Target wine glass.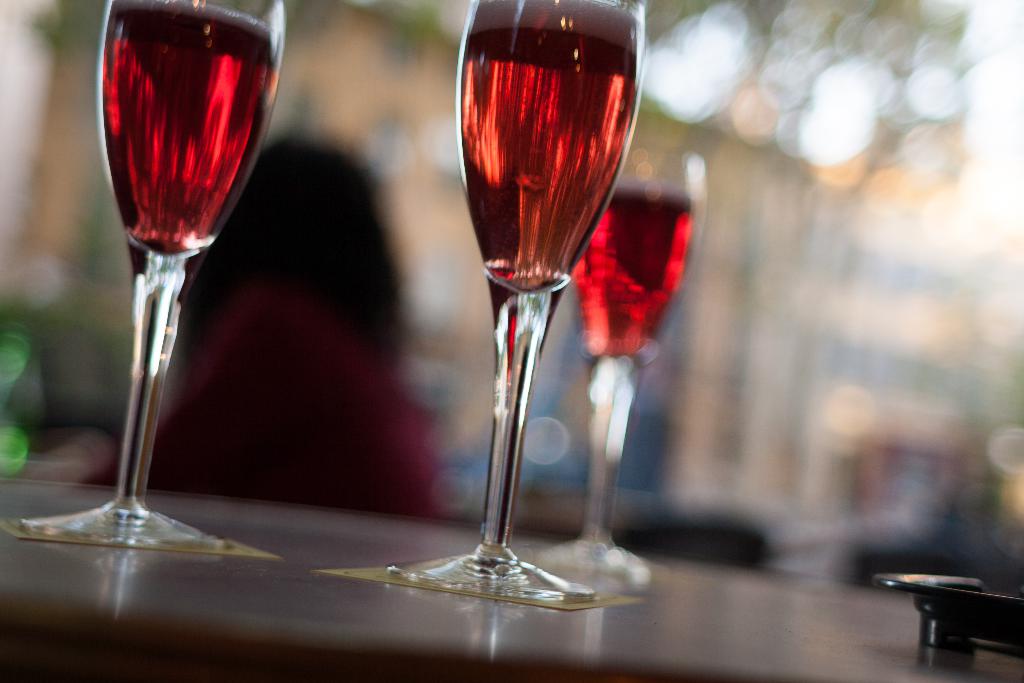
Target region: 395:0:643:602.
